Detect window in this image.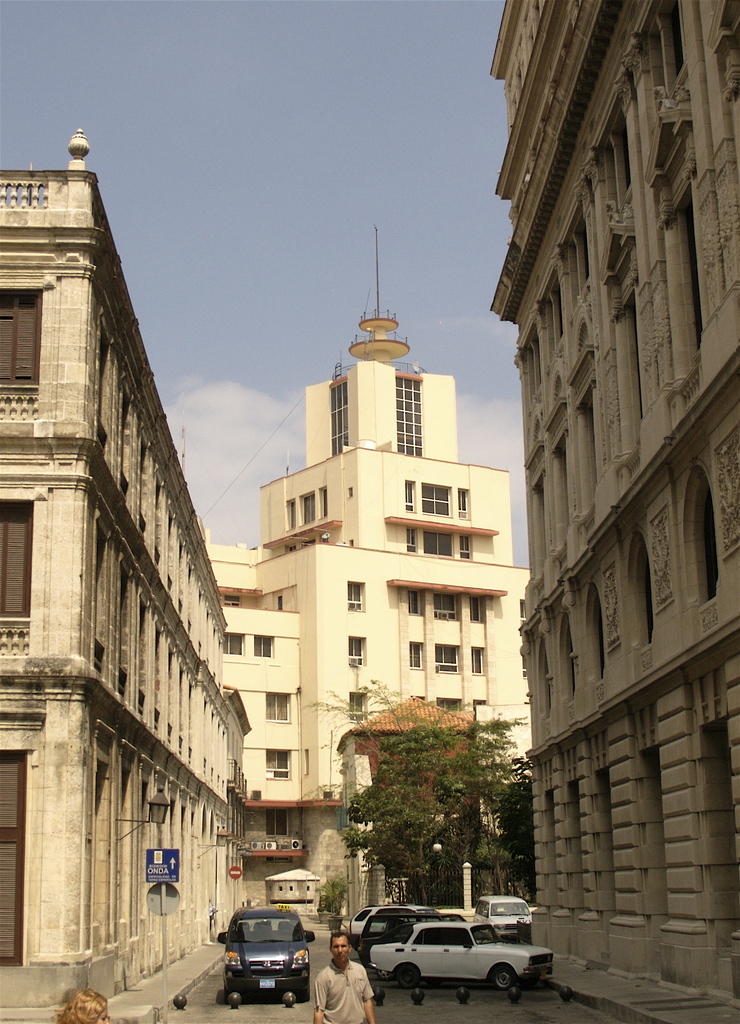
Detection: (469, 654, 492, 676).
